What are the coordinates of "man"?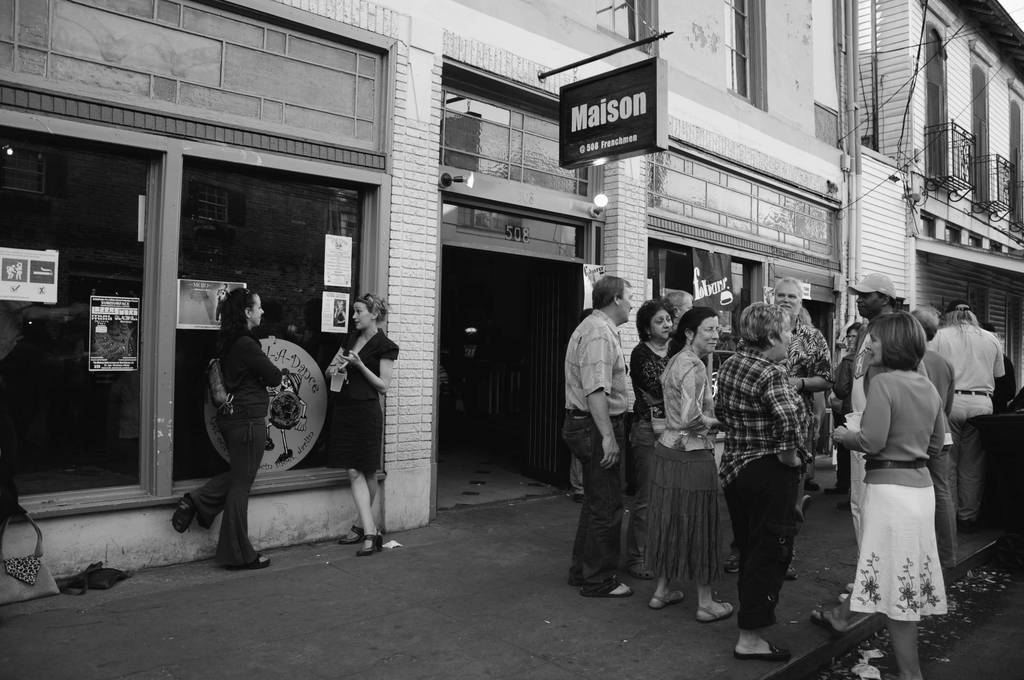
locate(563, 277, 633, 599).
